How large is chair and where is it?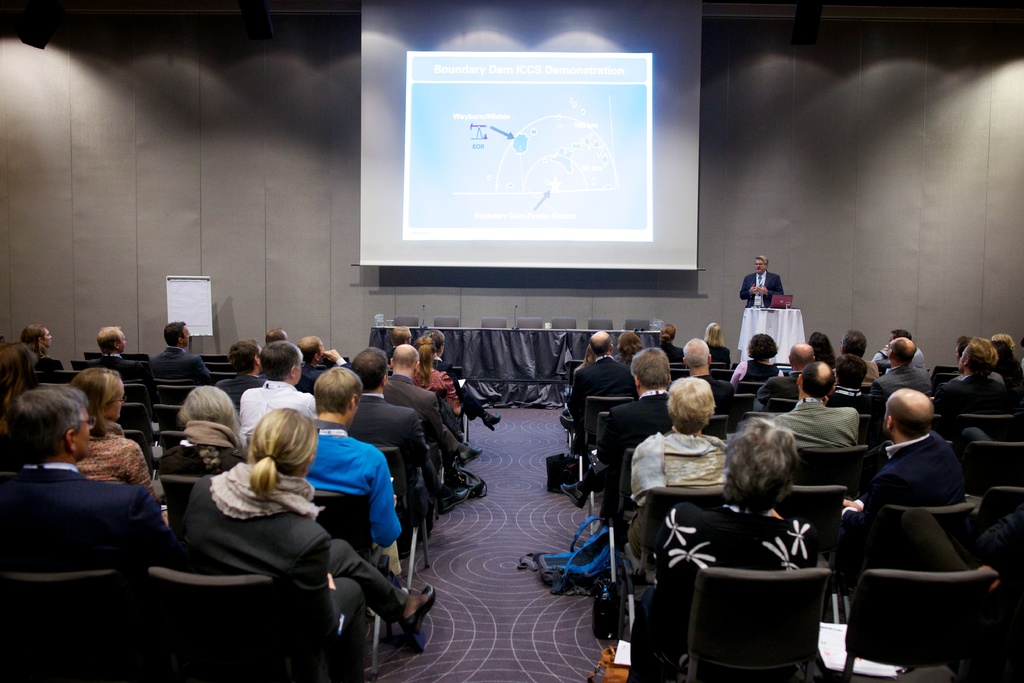
Bounding box: l=580, t=412, r=615, b=518.
